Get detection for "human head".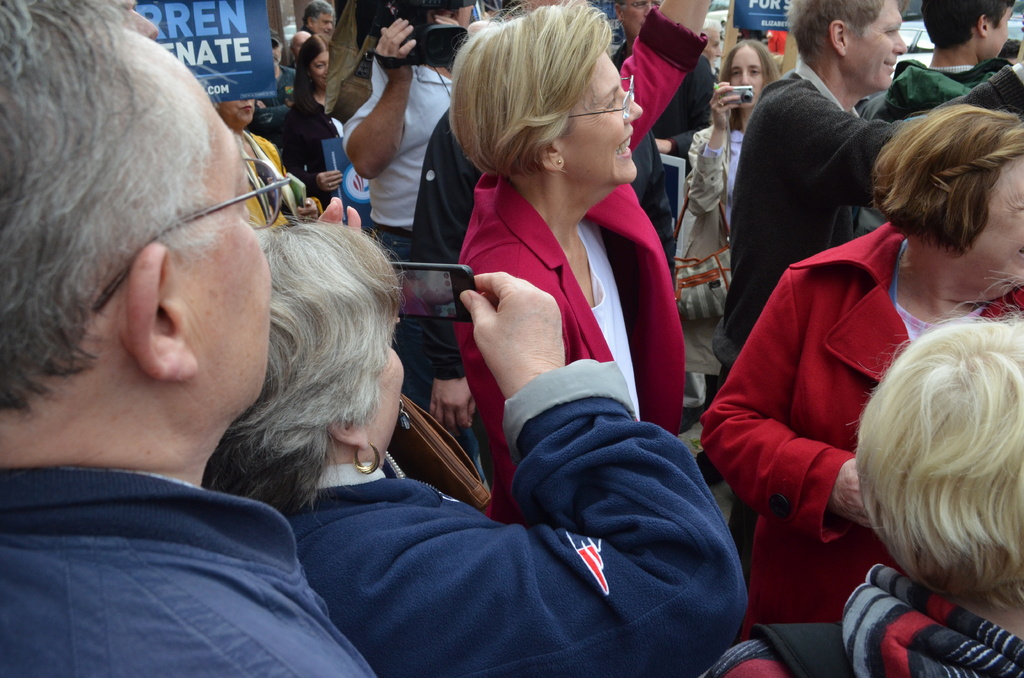
Detection: bbox=(301, 0, 334, 45).
